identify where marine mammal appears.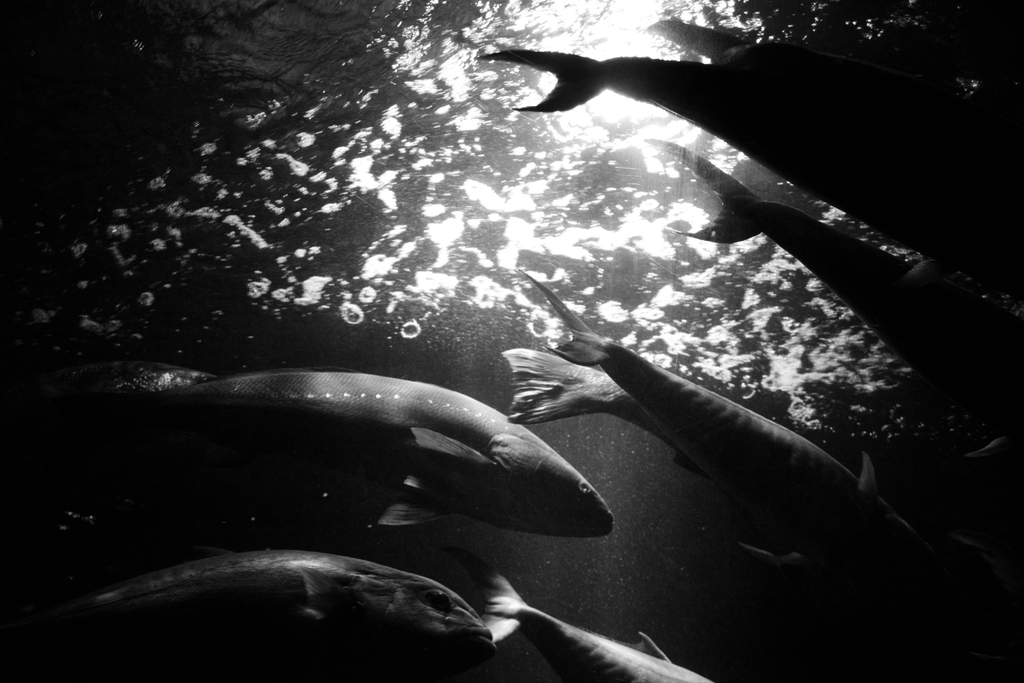
Appears at l=506, t=268, r=941, b=639.
